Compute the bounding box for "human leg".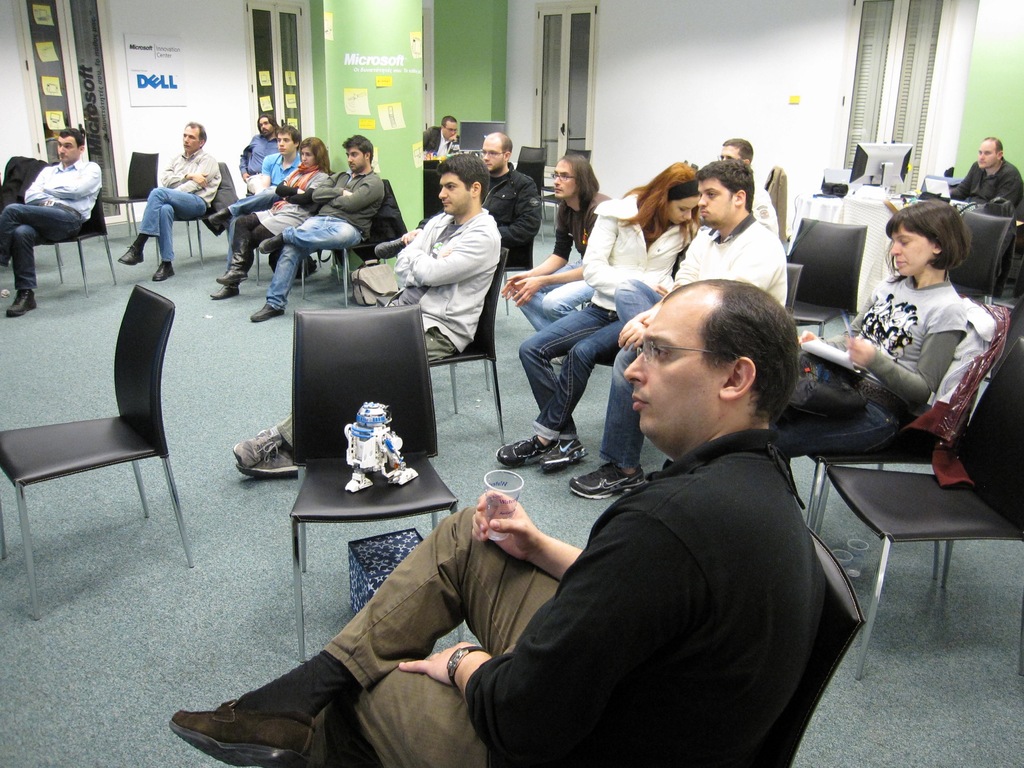
BBox(540, 275, 598, 319).
